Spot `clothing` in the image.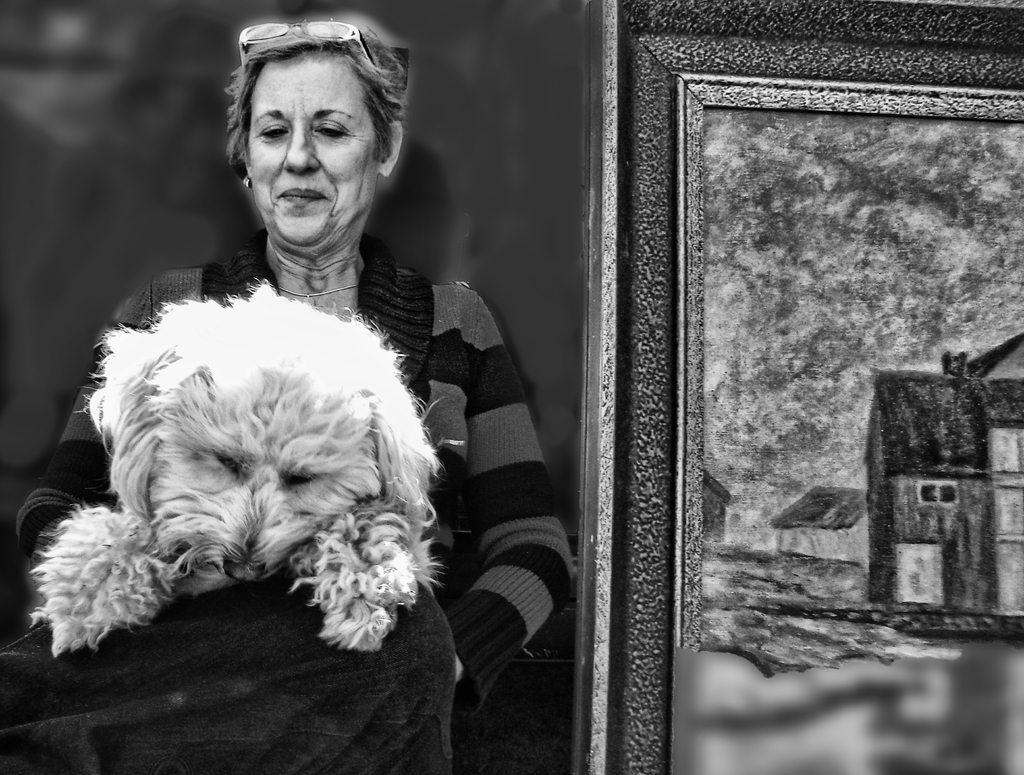
`clothing` found at [x1=10, y1=127, x2=586, y2=750].
